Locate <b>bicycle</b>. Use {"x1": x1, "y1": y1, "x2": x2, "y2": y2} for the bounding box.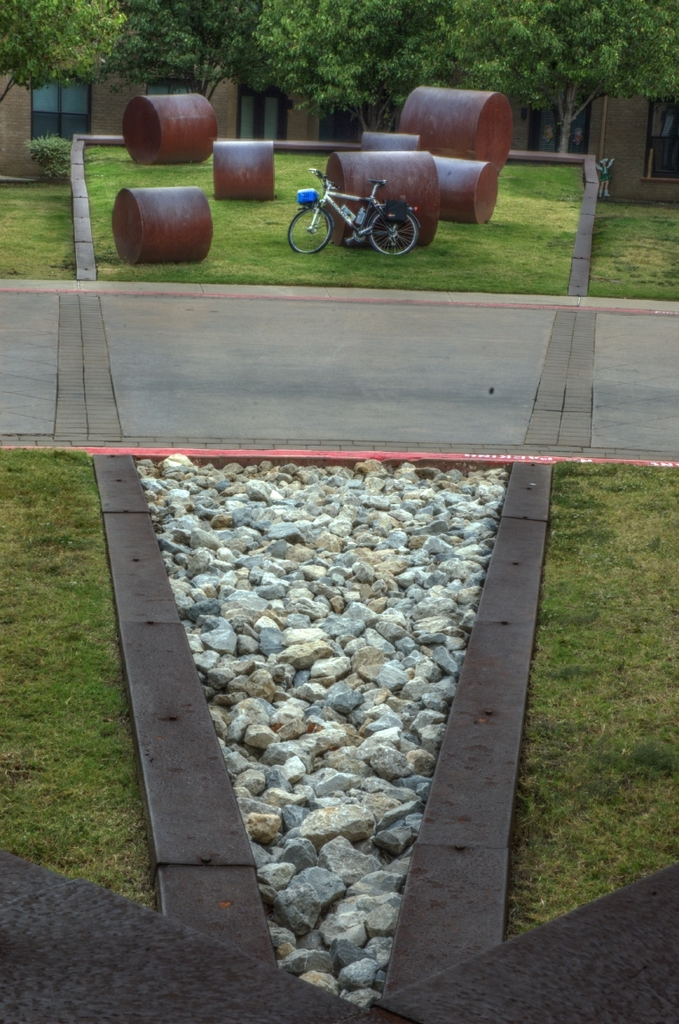
{"x1": 283, "y1": 126, "x2": 465, "y2": 248}.
